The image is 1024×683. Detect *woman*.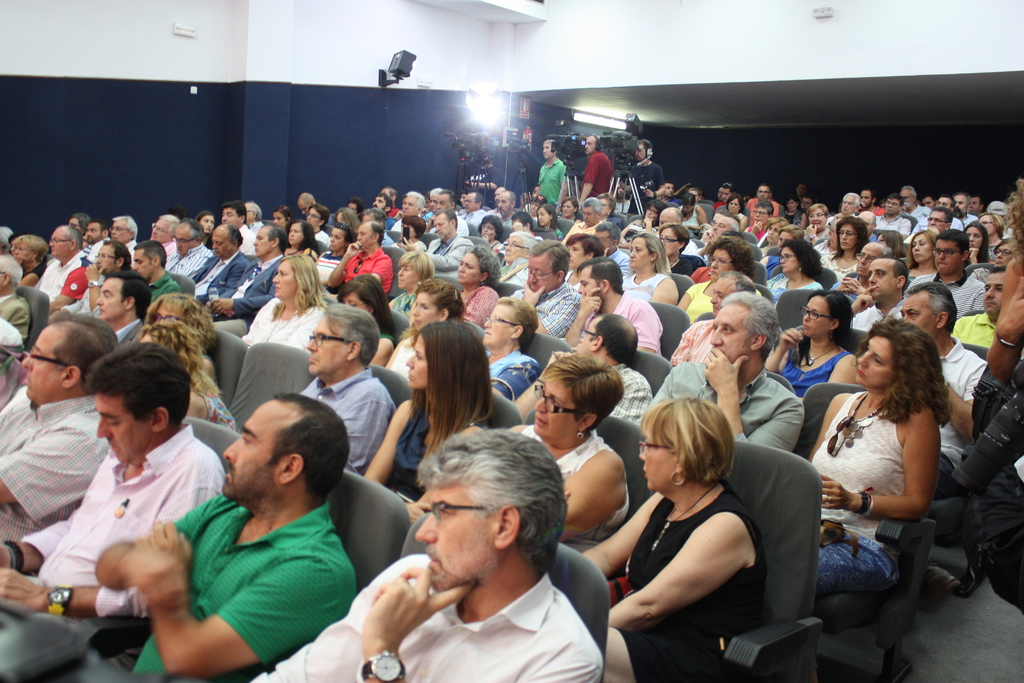
Detection: [904, 231, 937, 290].
